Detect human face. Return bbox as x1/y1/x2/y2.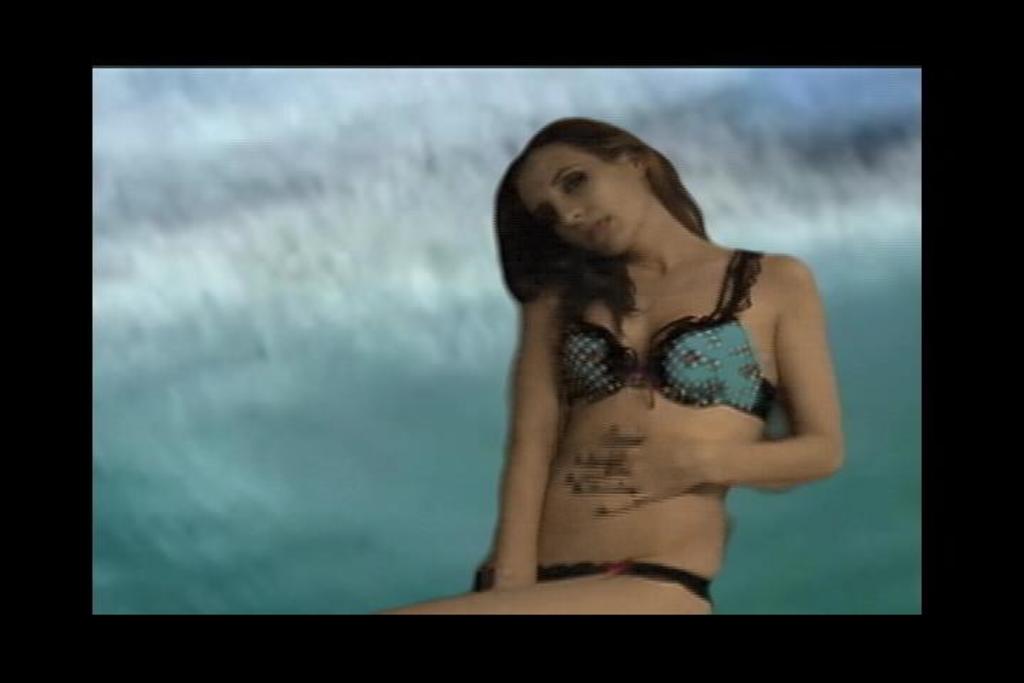
518/144/639/252.
